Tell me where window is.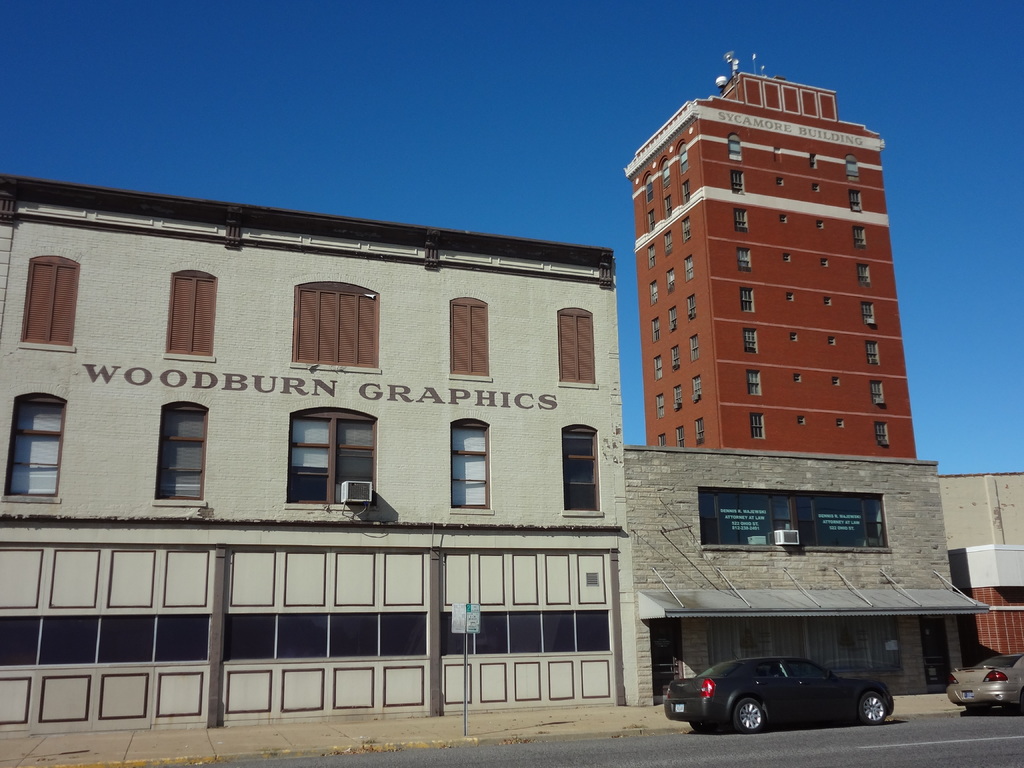
window is at 656,392,664,418.
